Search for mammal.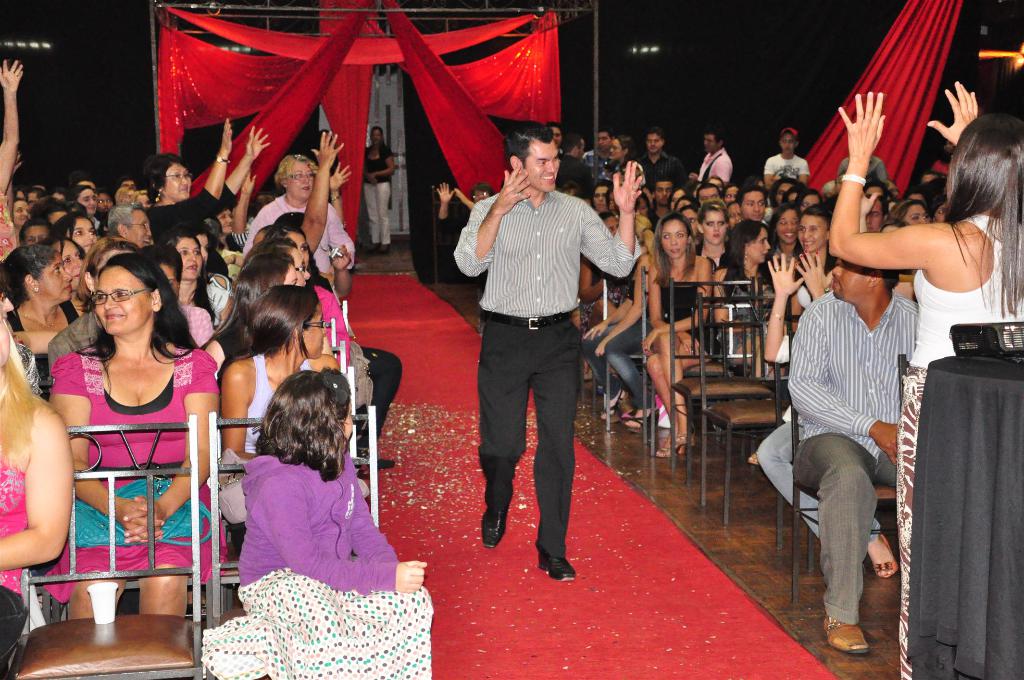
Found at 826, 73, 1023, 679.
